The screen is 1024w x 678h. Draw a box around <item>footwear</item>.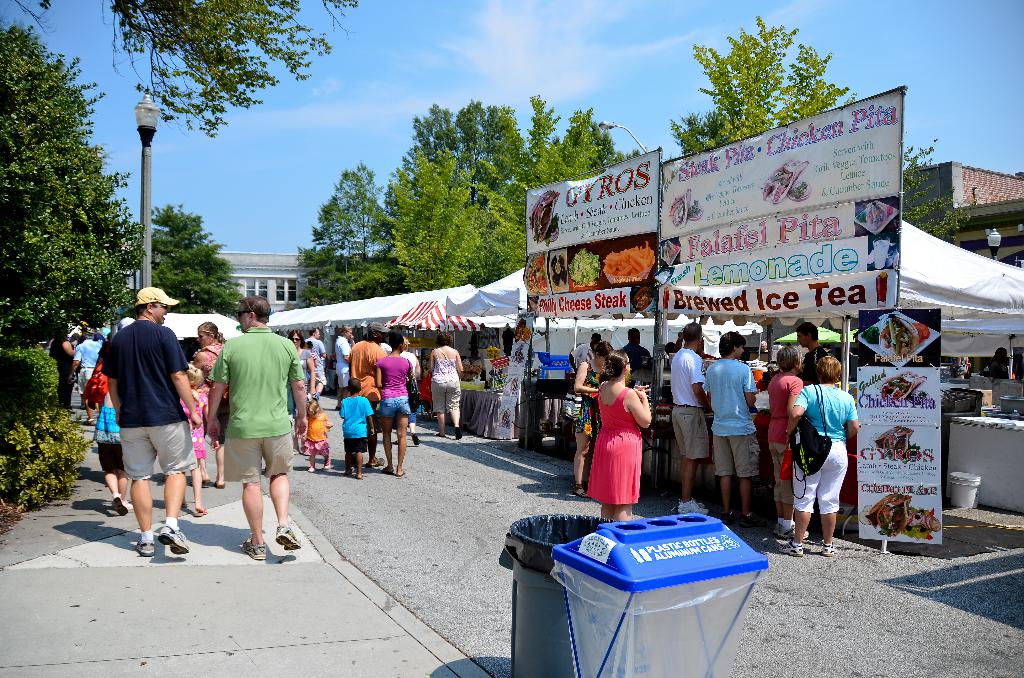
x1=216, y1=478, x2=225, y2=487.
